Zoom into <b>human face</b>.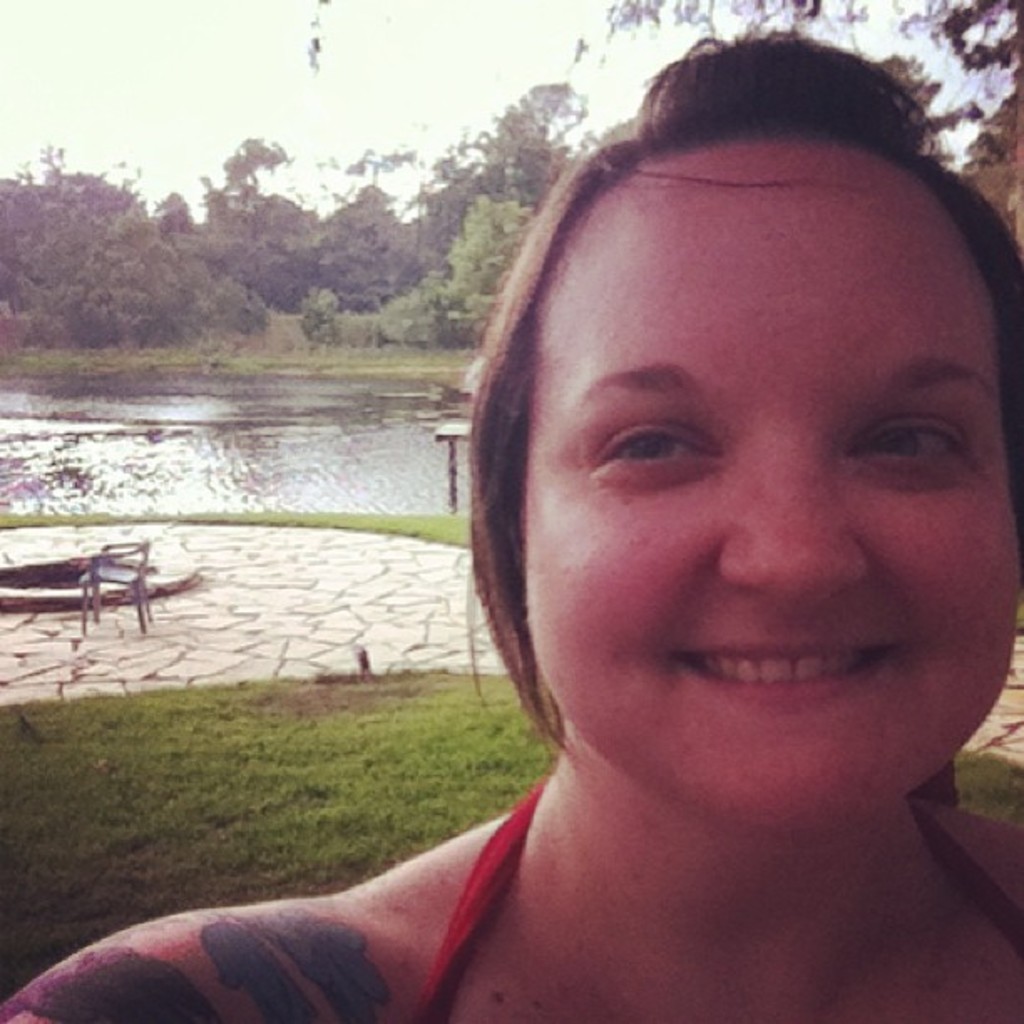
Zoom target: 515/172/1022/838.
